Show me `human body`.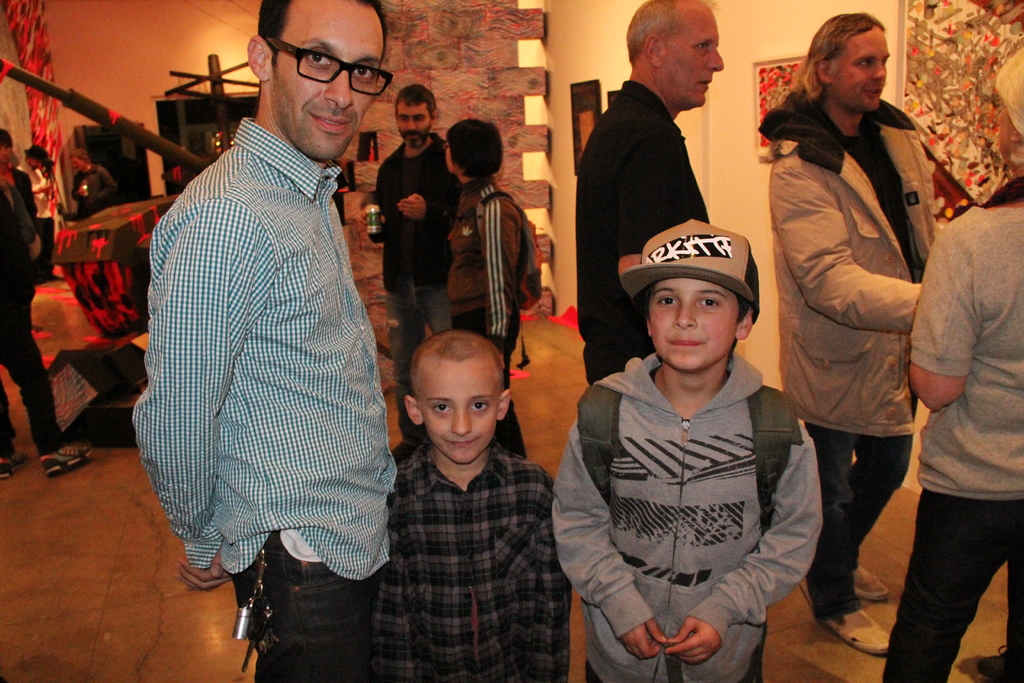
`human body` is here: detection(889, 44, 1023, 682).
